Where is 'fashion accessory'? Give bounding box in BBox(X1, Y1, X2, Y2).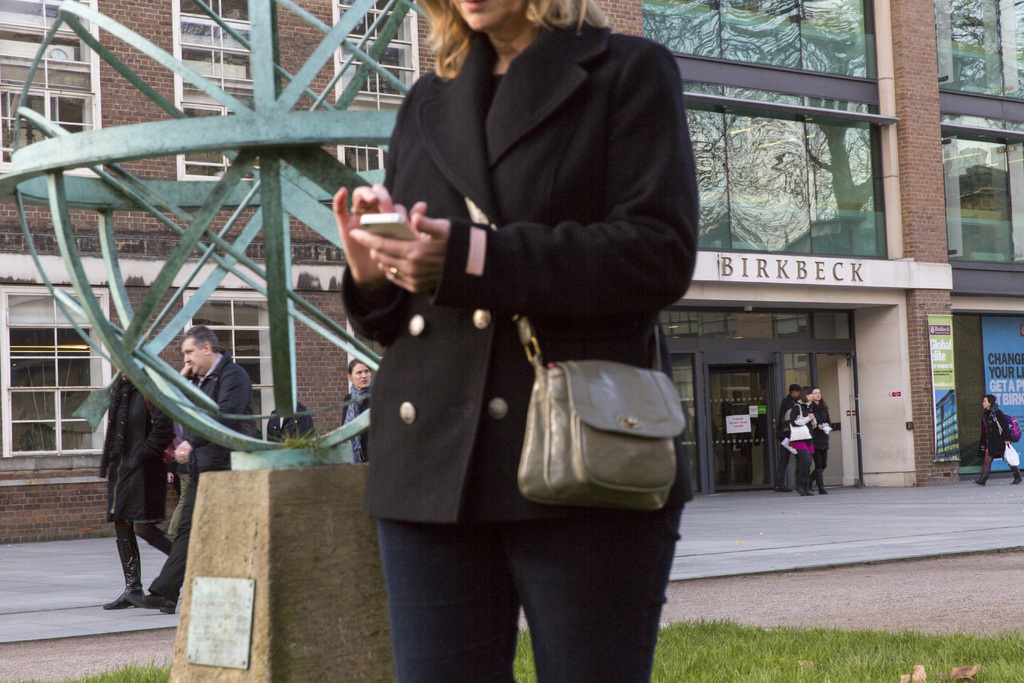
BBox(797, 474, 806, 497).
